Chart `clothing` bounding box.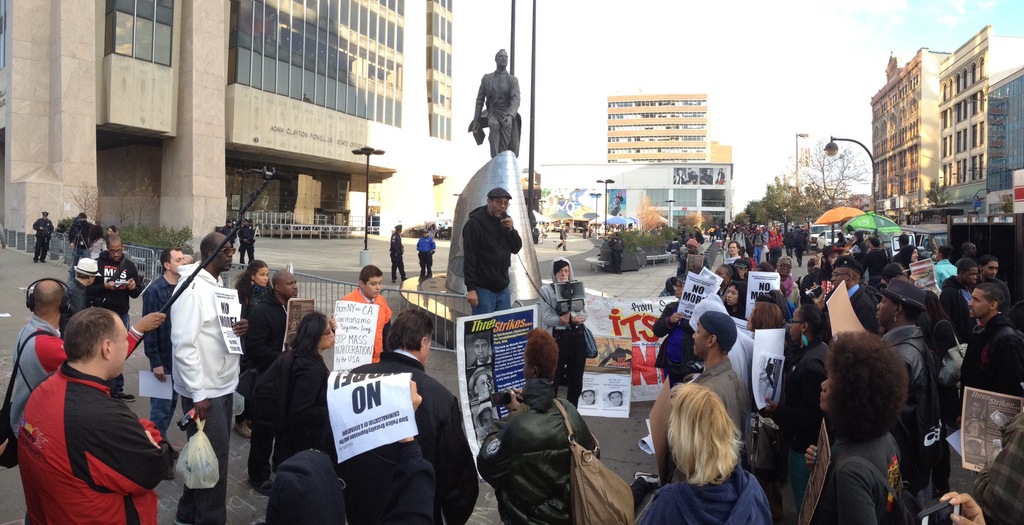
Charted: <box>349,350,481,524</box>.
